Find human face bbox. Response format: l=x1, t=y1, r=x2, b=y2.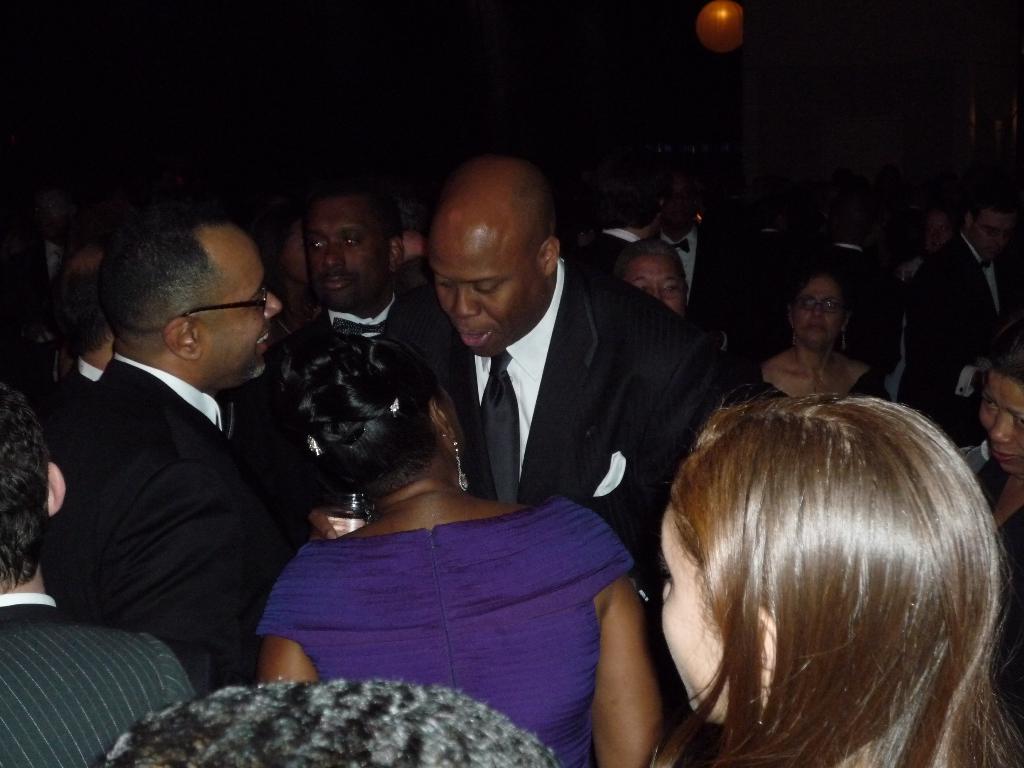
l=625, t=255, r=685, b=315.
